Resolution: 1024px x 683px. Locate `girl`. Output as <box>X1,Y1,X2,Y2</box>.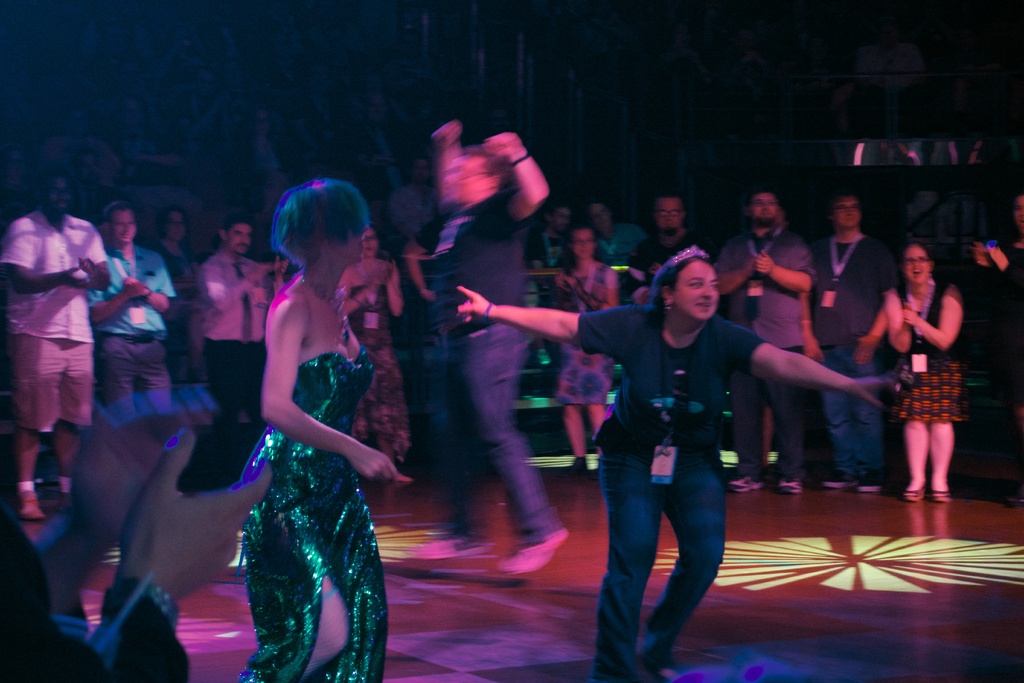
<box>232,171,414,682</box>.
